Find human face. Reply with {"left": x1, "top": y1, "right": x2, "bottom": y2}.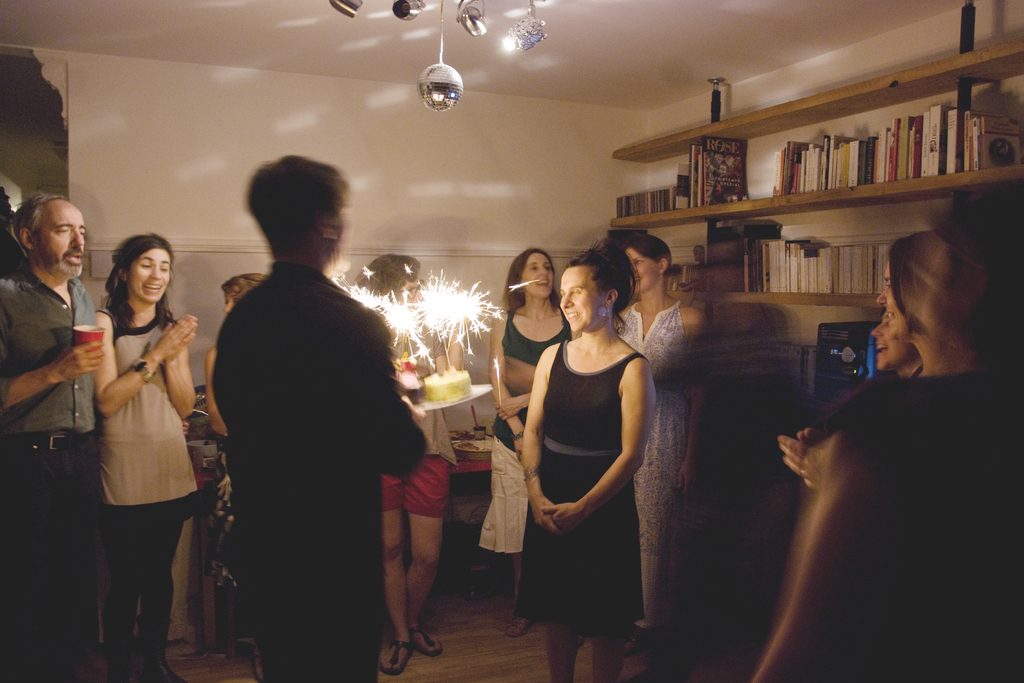
{"left": 559, "top": 266, "right": 606, "bottom": 331}.
